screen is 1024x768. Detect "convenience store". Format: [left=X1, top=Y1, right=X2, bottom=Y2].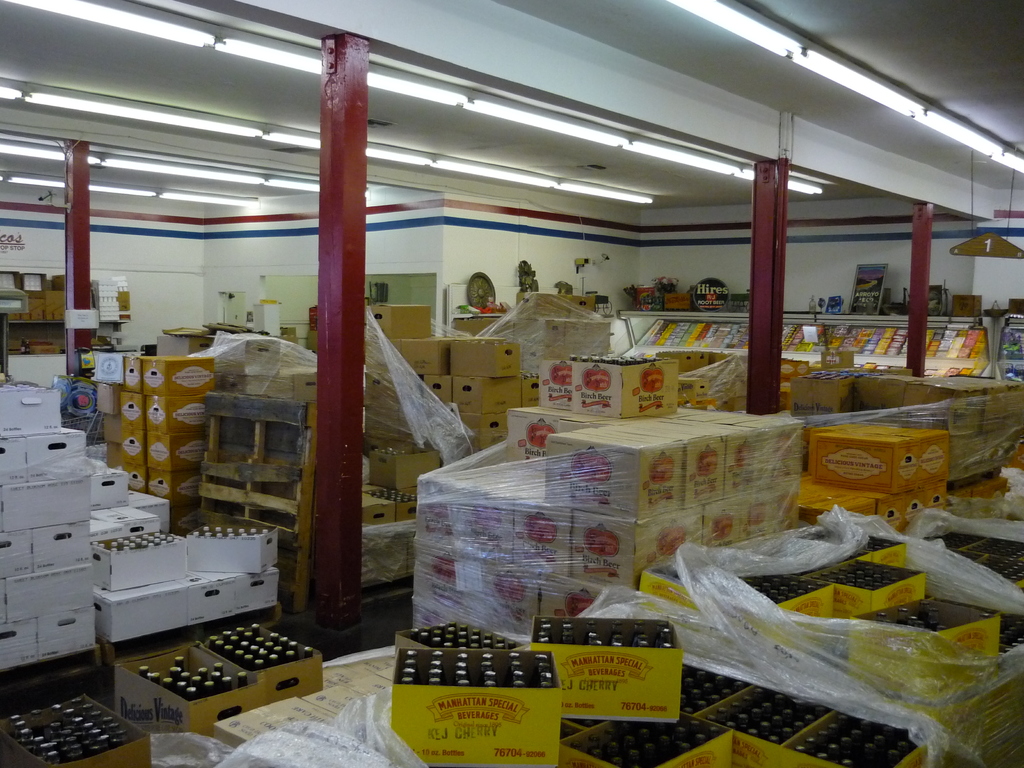
[left=13, top=0, right=1020, bottom=744].
